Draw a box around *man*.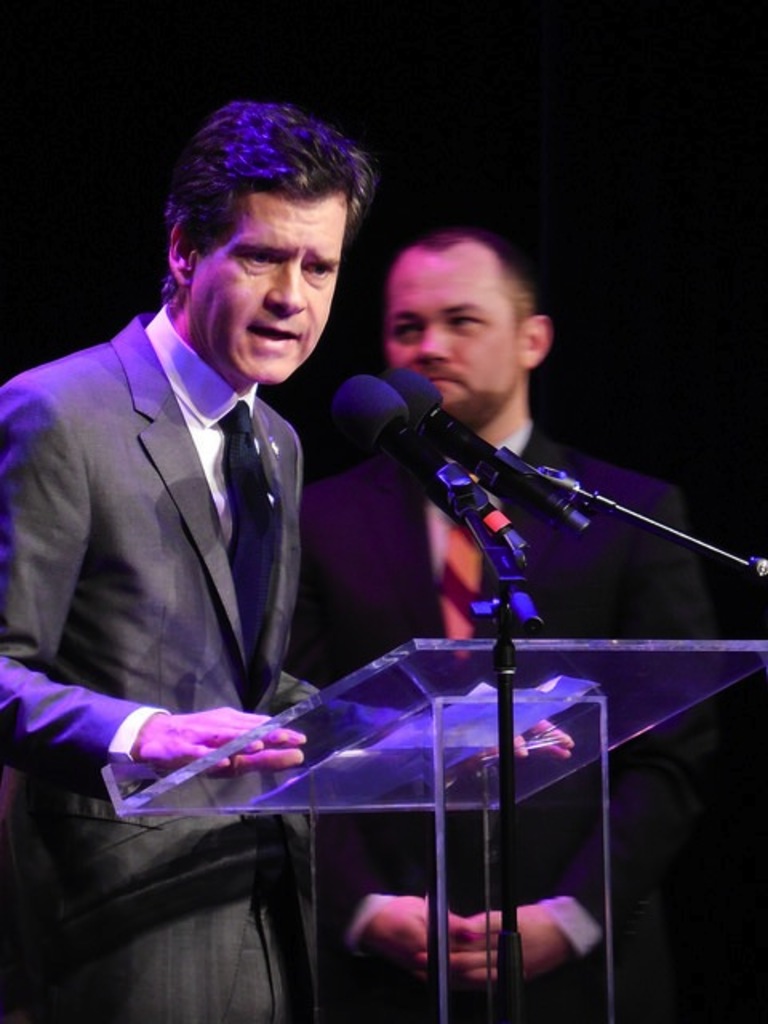
(13,78,386,949).
